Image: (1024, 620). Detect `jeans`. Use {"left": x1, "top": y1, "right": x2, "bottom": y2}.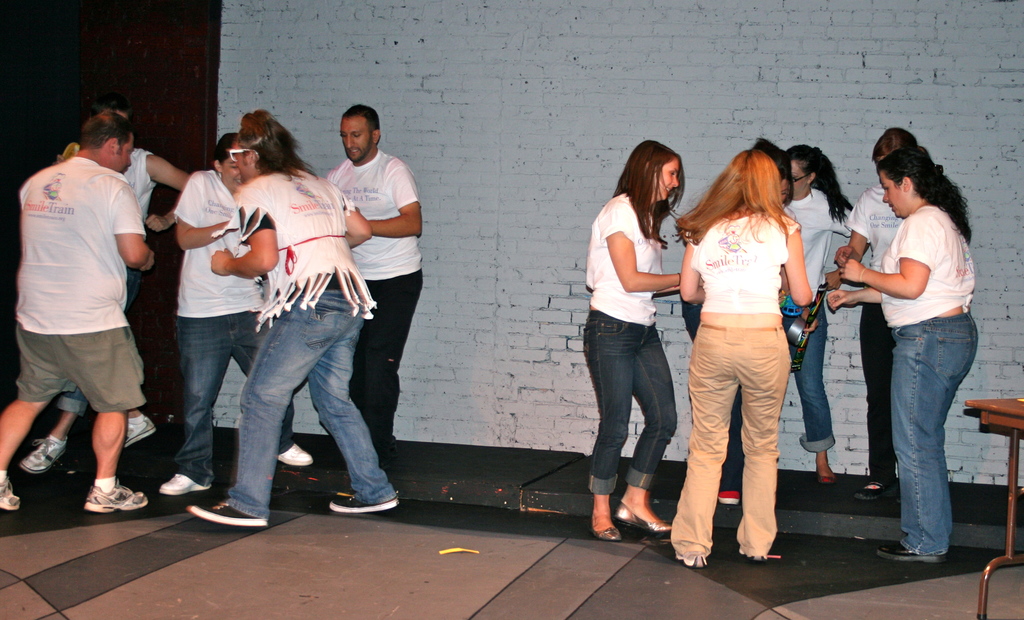
{"left": 780, "top": 307, "right": 828, "bottom": 454}.
